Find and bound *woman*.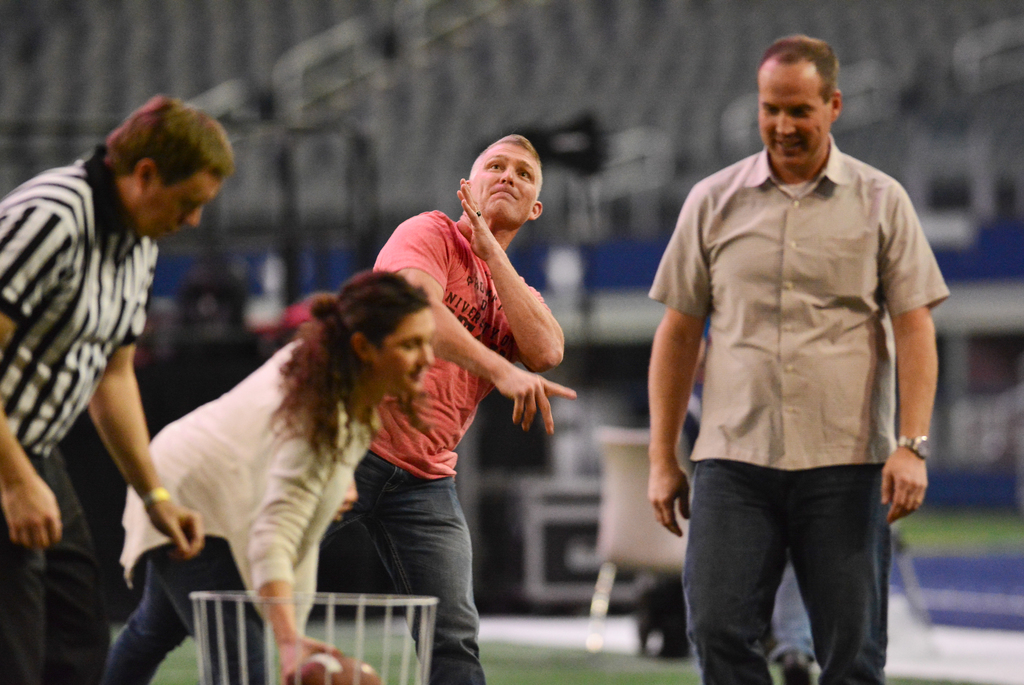
Bound: {"left": 111, "top": 247, "right": 468, "bottom": 657}.
